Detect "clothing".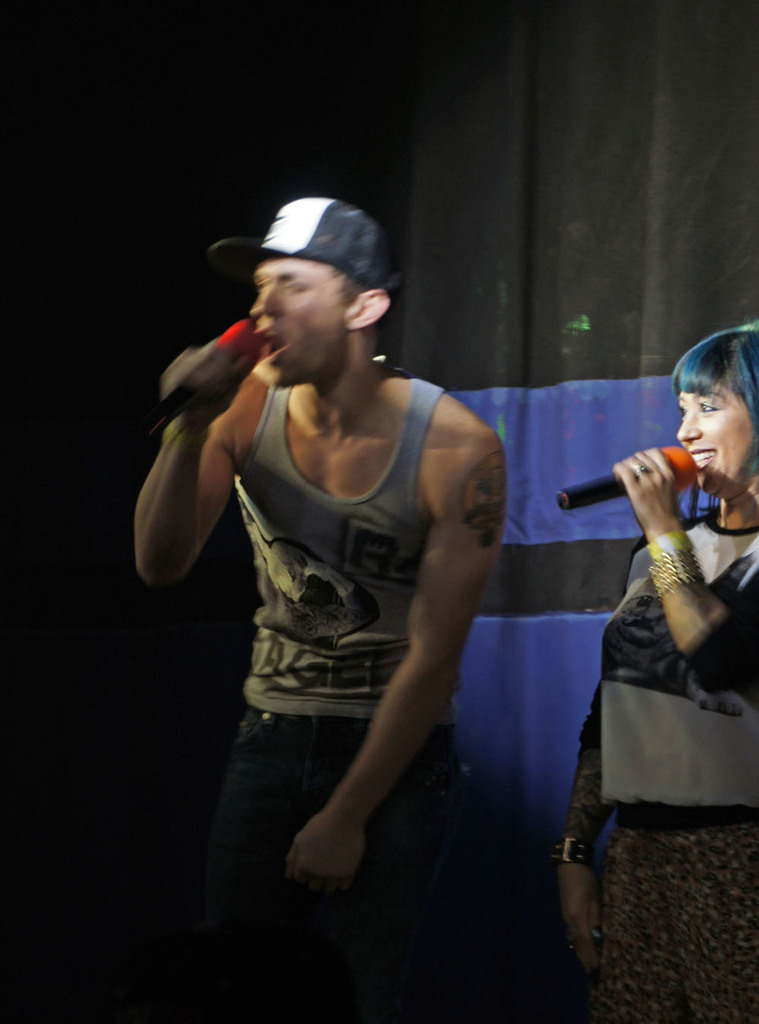
Detected at {"x1": 201, "y1": 307, "x2": 502, "y2": 903}.
